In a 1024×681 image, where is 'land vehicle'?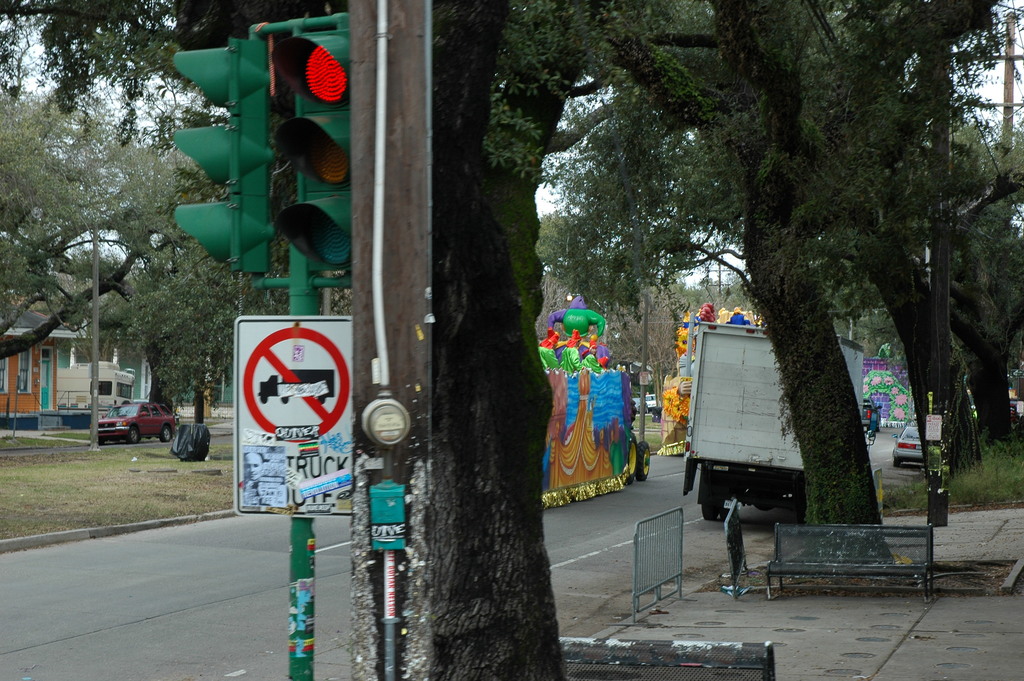
[x1=538, y1=296, x2=651, y2=511].
